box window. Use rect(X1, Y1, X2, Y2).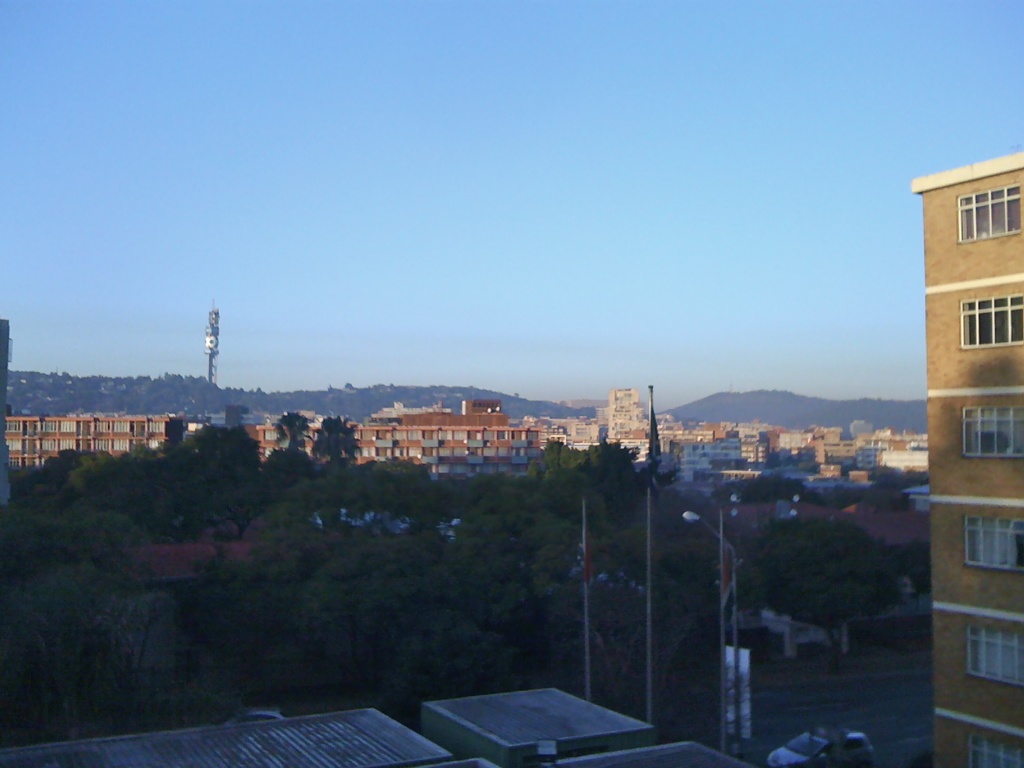
rect(361, 429, 374, 442).
